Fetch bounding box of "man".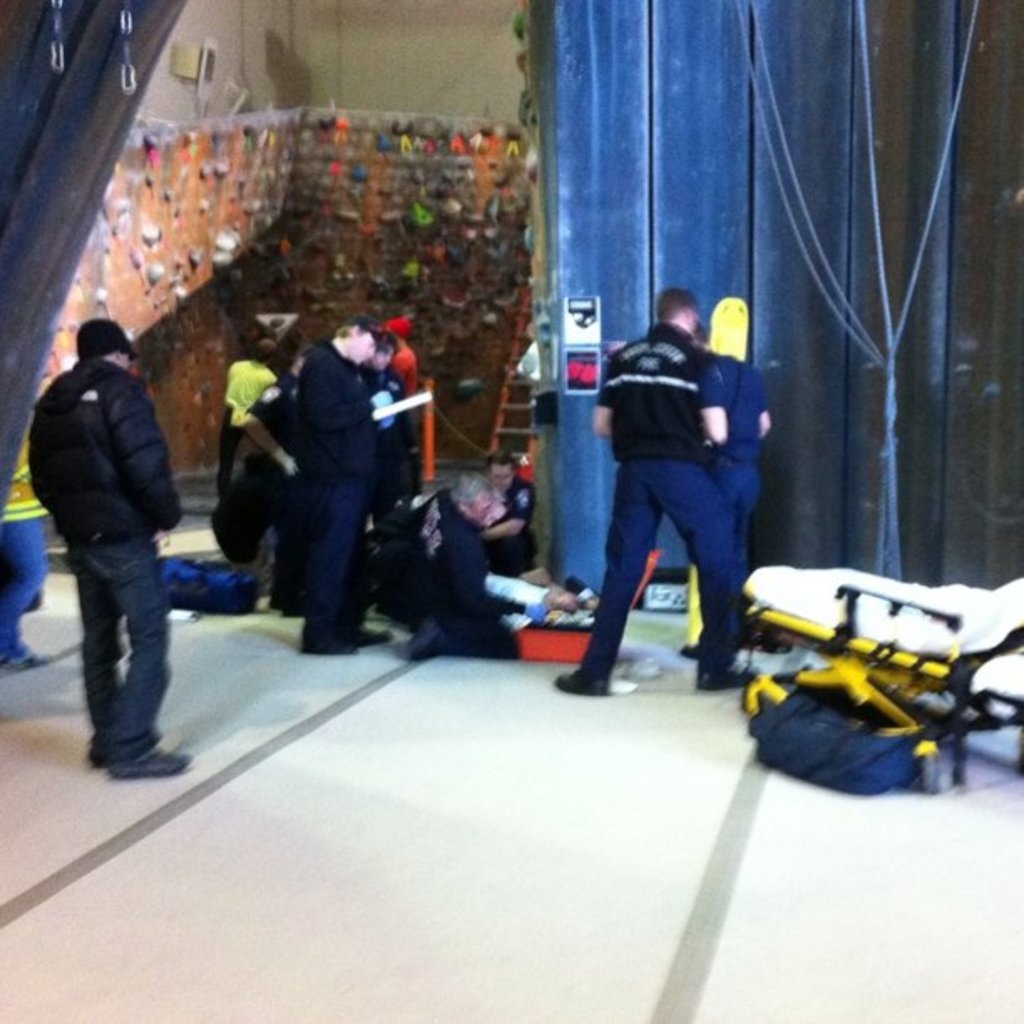
Bbox: [left=380, top=467, right=522, bottom=661].
